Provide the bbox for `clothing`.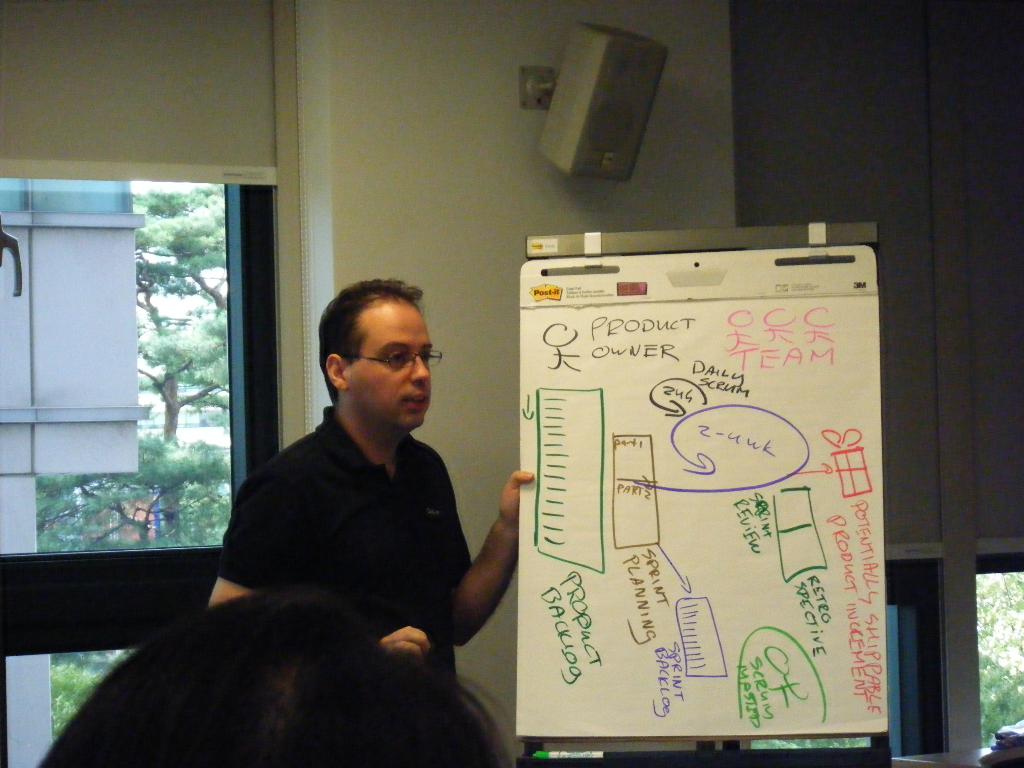
[217,407,472,698].
